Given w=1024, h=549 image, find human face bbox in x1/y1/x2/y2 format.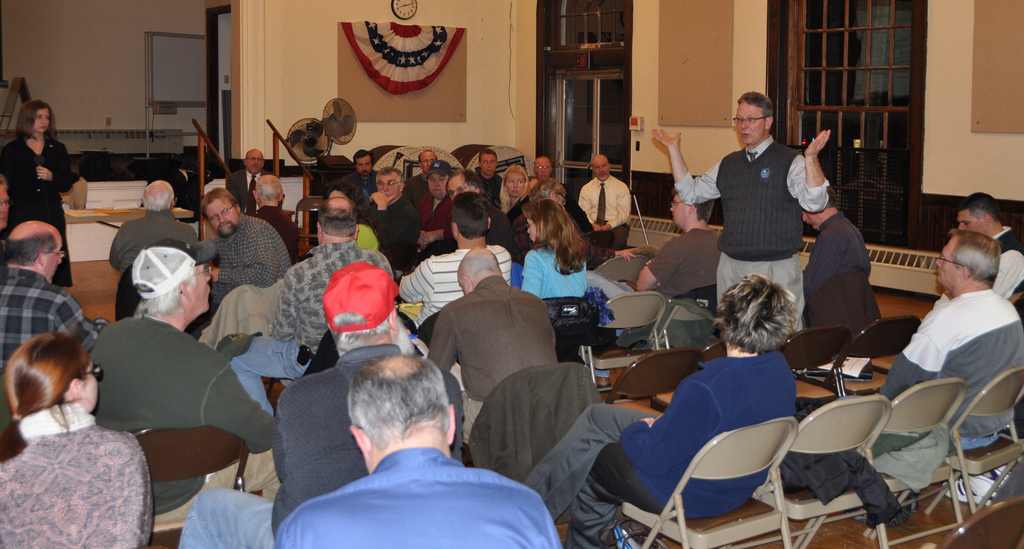
959/208/984/233.
